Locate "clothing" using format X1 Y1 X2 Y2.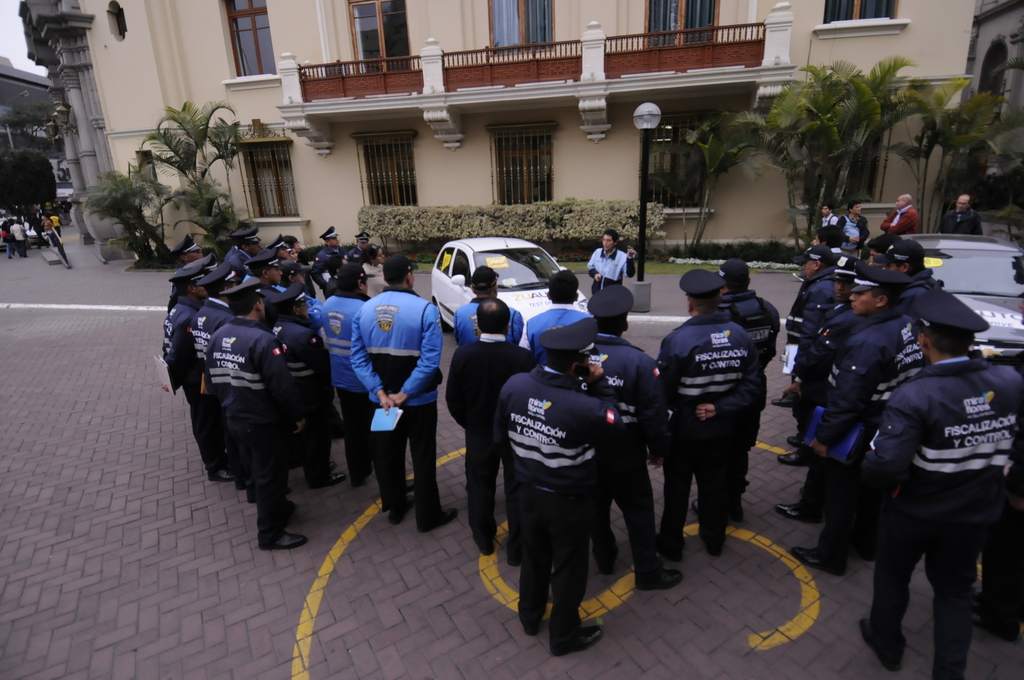
783 263 834 410.
